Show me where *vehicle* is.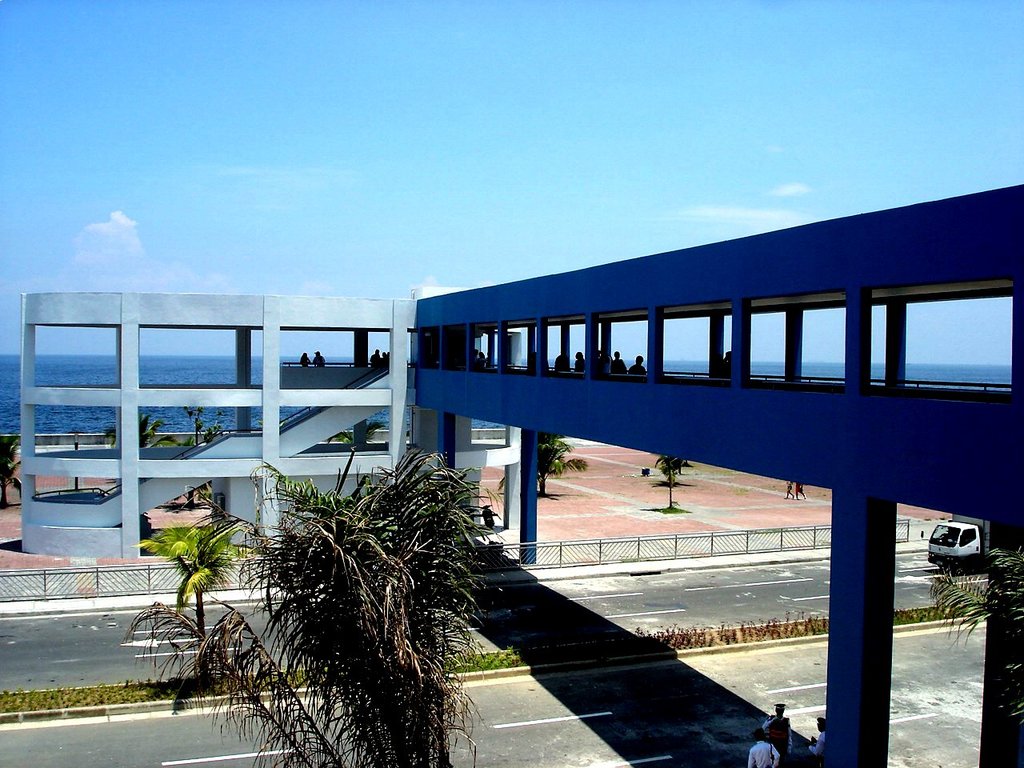
*vehicle* is at [926, 511, 993, 574].
